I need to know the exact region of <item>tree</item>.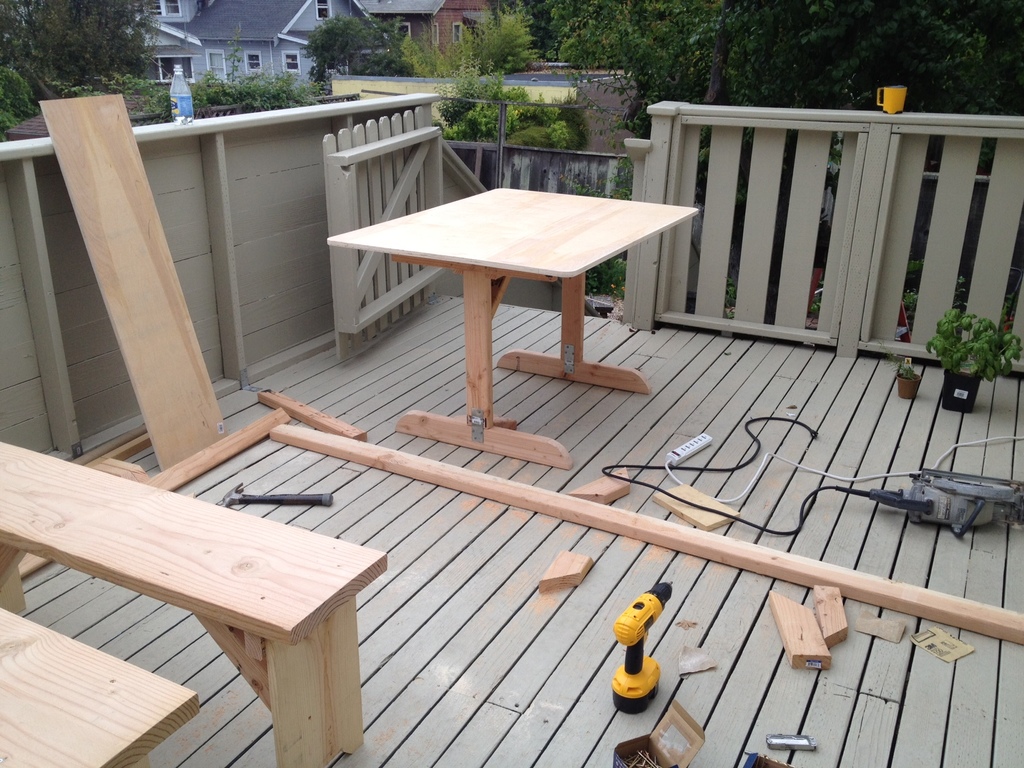
Region: 0 97 20 138.
